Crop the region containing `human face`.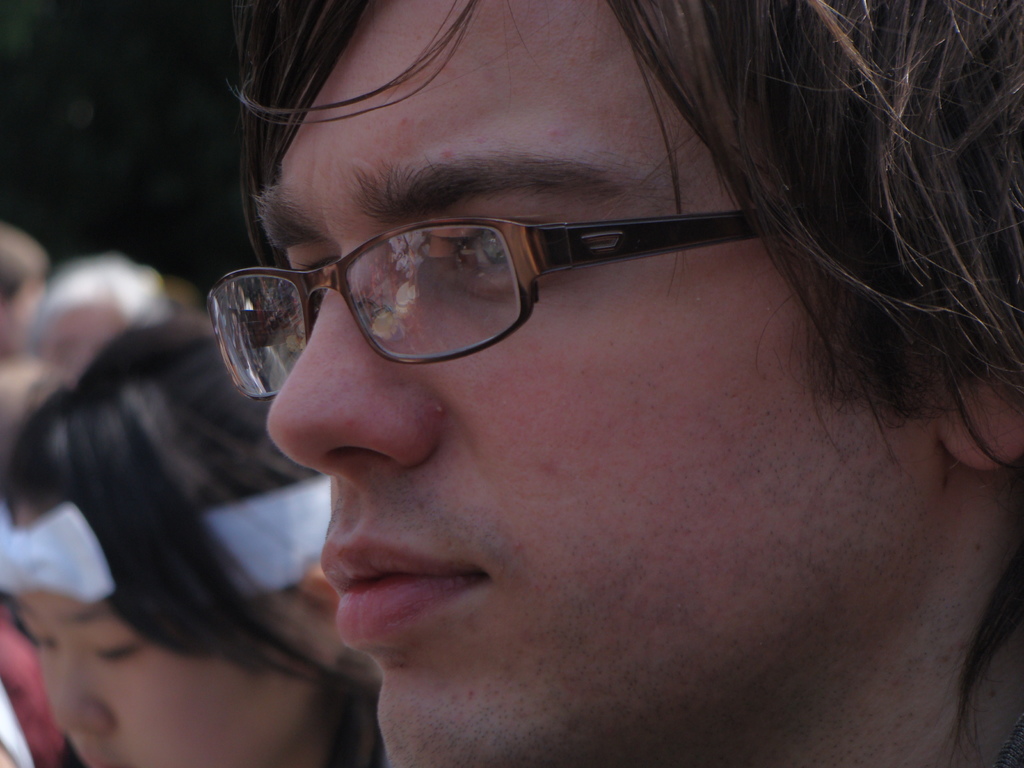
Crop region: (30, 496, 250, 767).
